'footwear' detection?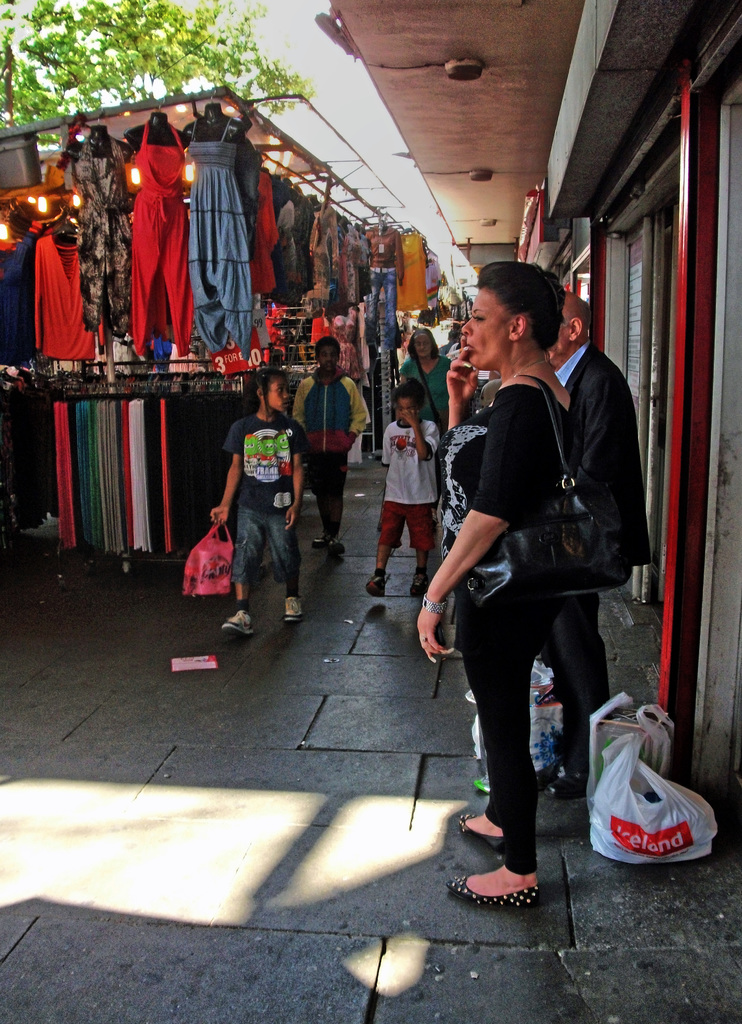
detection(448, 881, 538, 907)
